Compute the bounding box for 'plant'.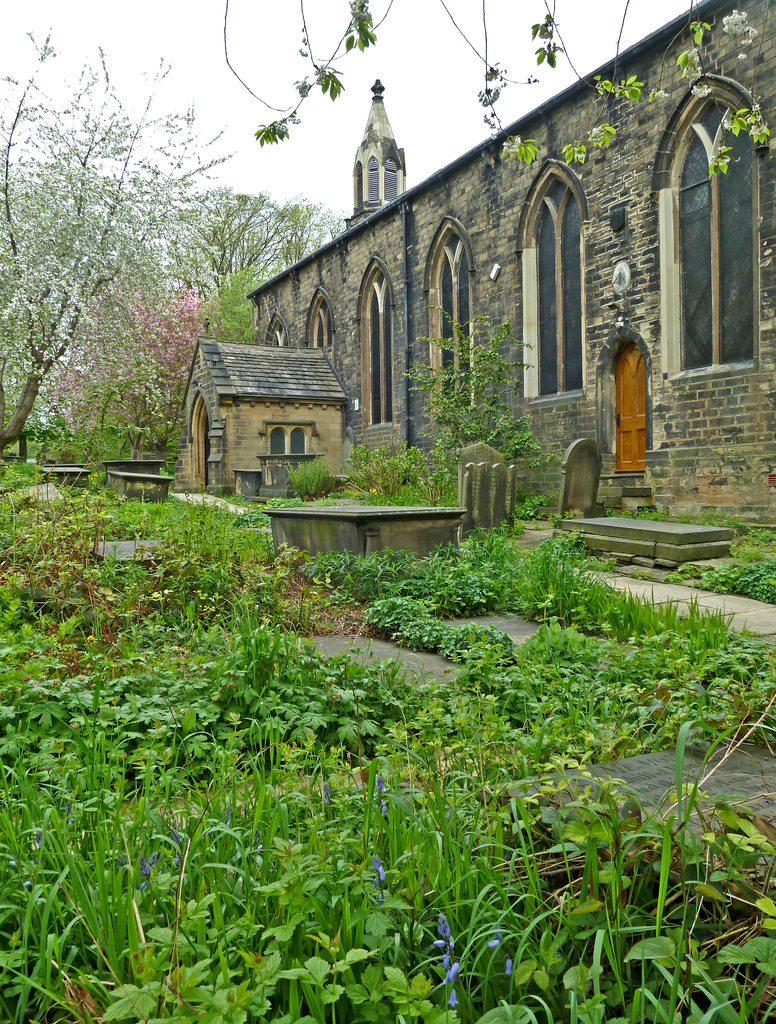
(x1=405, y1=310, x2=575, y2=469).
